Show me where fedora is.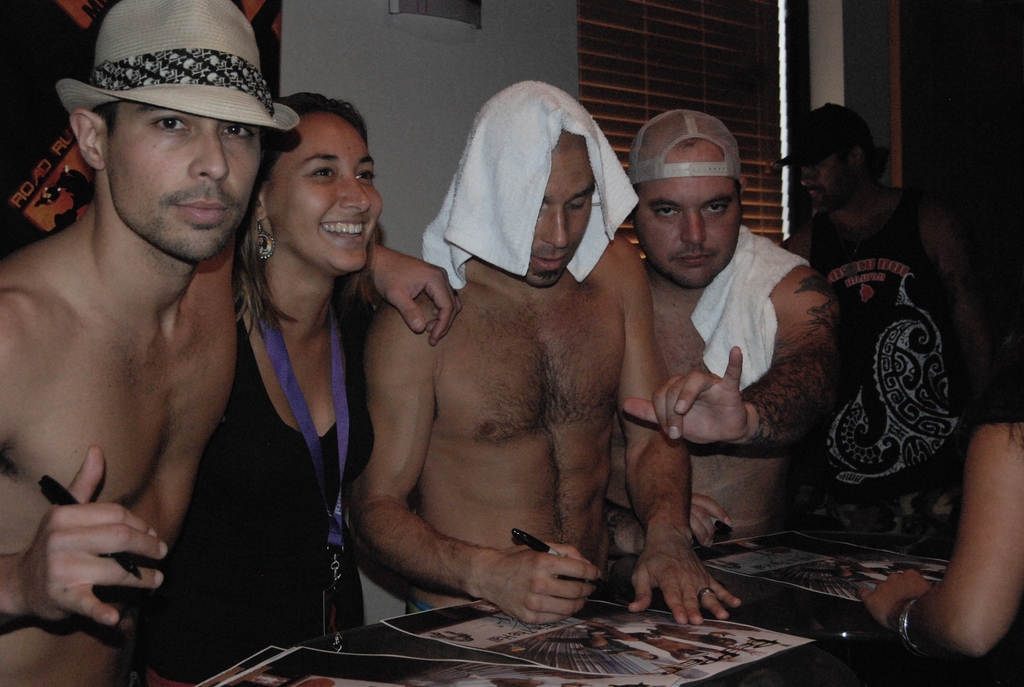
fedora is at {"x1": 57, "y1": 0, "x2": 301, "y2": 131}.
